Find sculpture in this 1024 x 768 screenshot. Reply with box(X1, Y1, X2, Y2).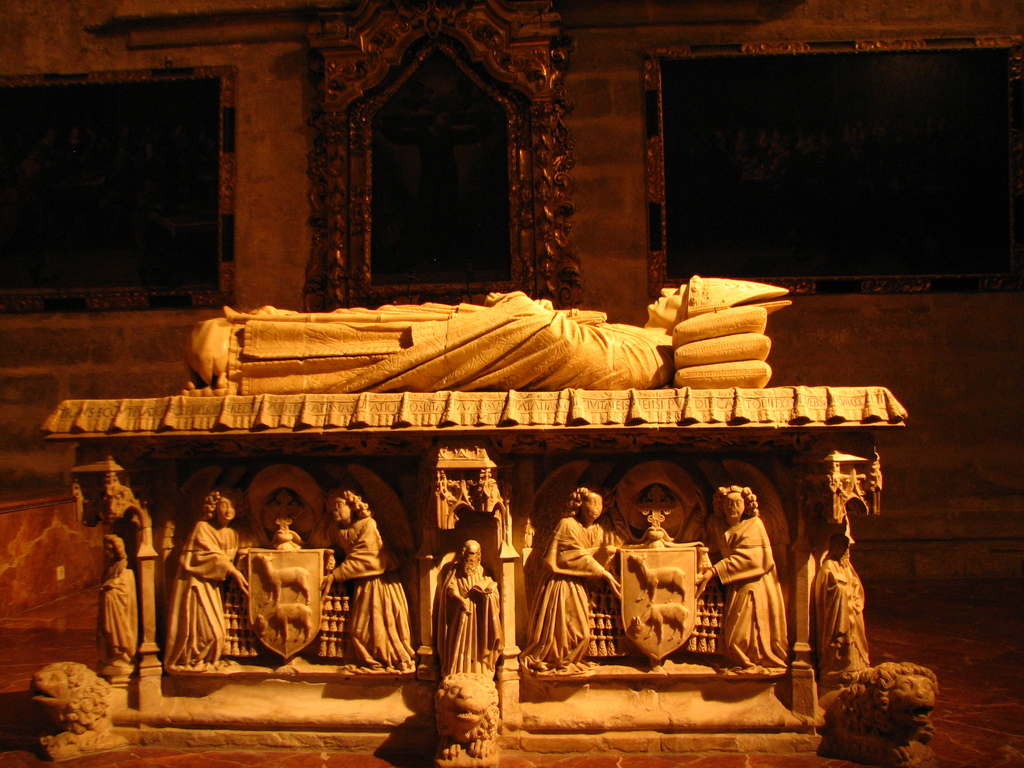
box(103, 531, 136, 687).
